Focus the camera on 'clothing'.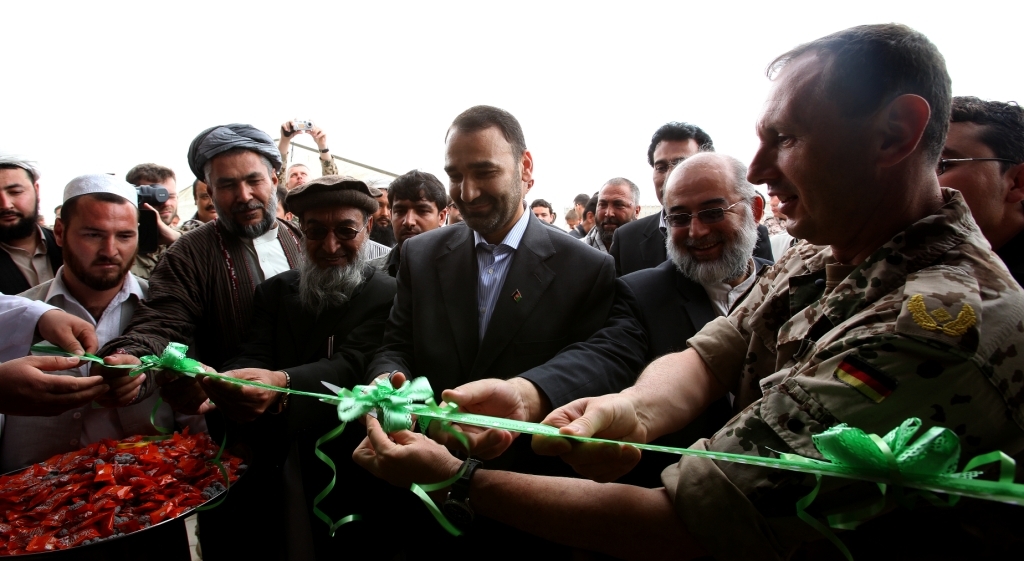
Focus region: [0,293,70,364].
